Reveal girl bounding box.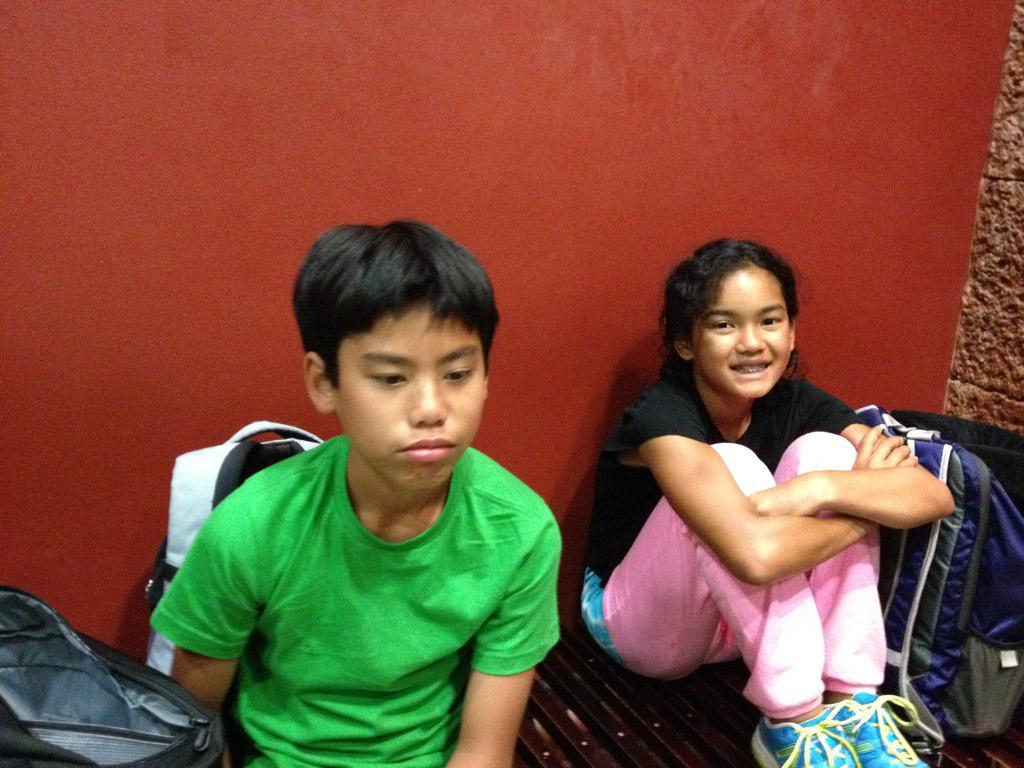
Revealed: BBox(579, 237, 954, 767).
